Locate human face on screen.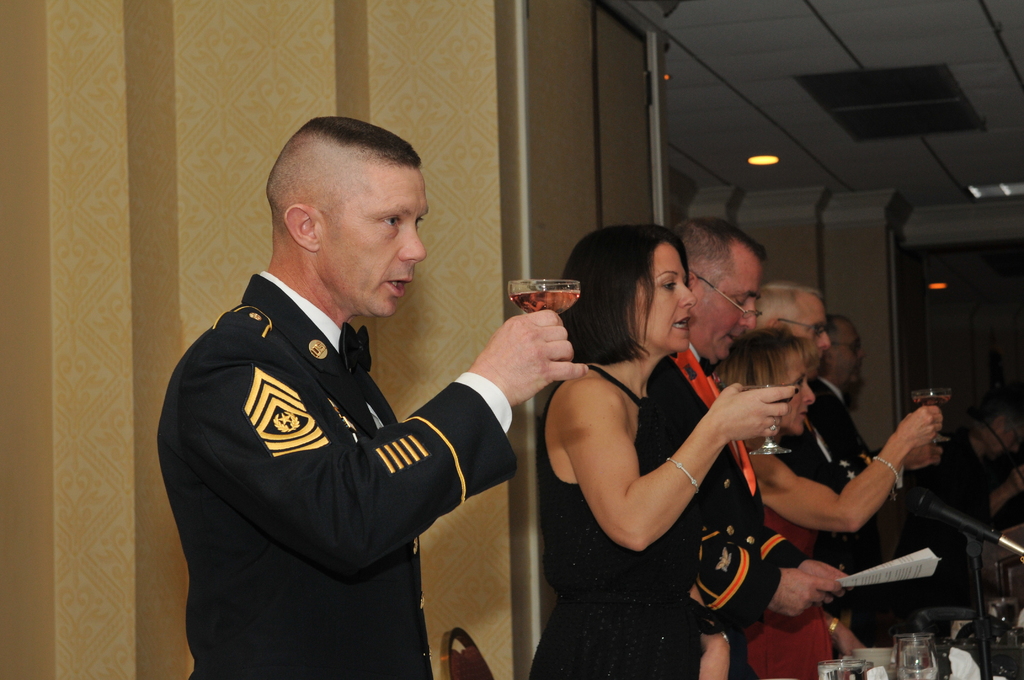
On screen at detection(630, 238, 701, 360).
